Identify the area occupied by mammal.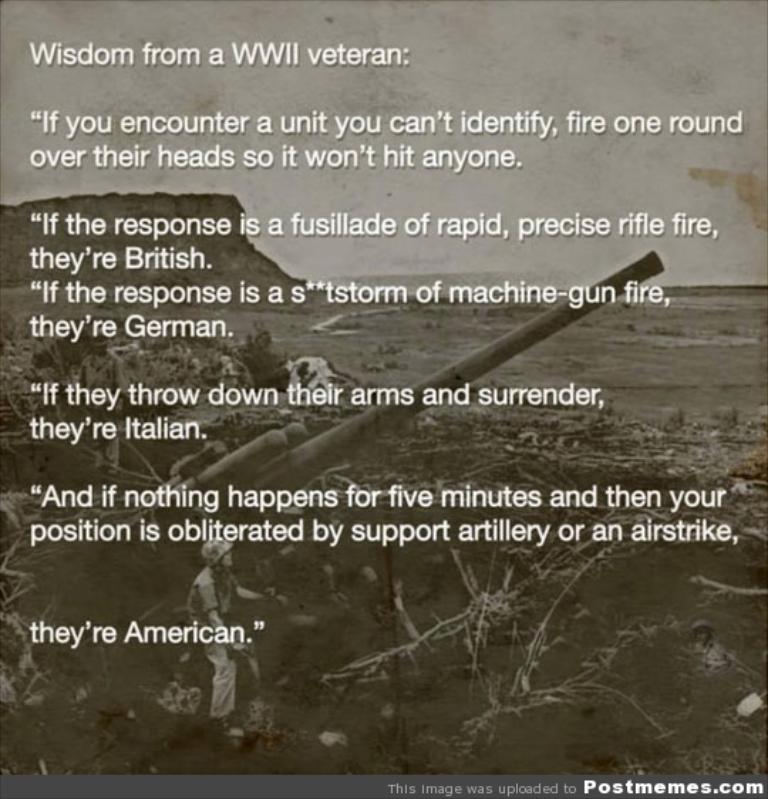
Area: region(71, 324, 132, 469).
